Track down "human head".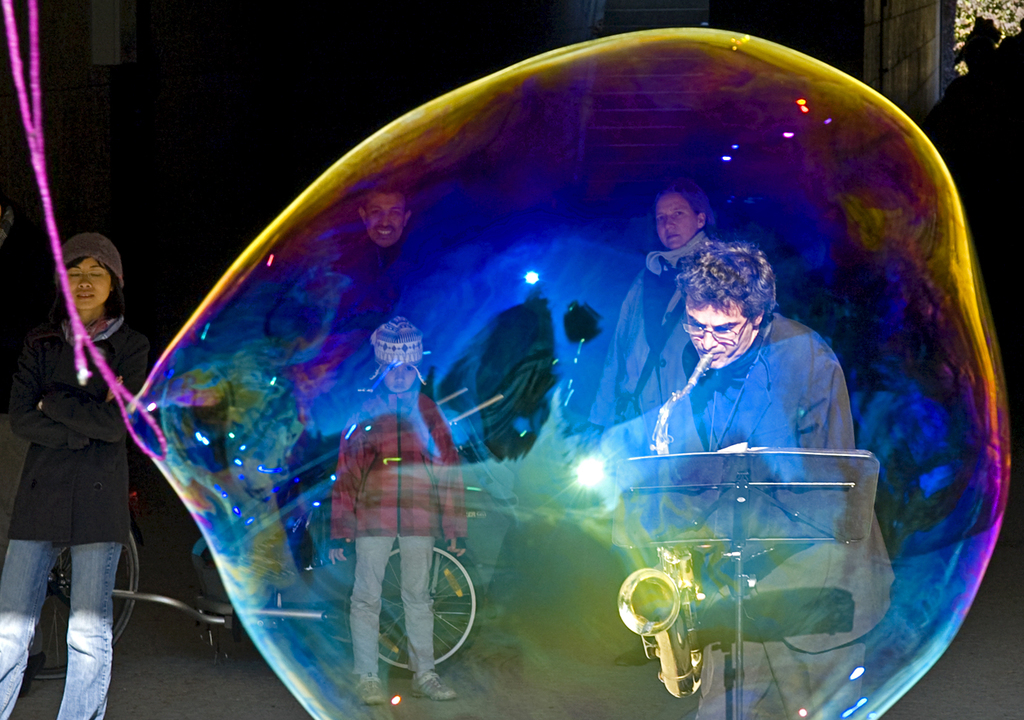
Tracked to Rect(51, 234, 122, 313).
